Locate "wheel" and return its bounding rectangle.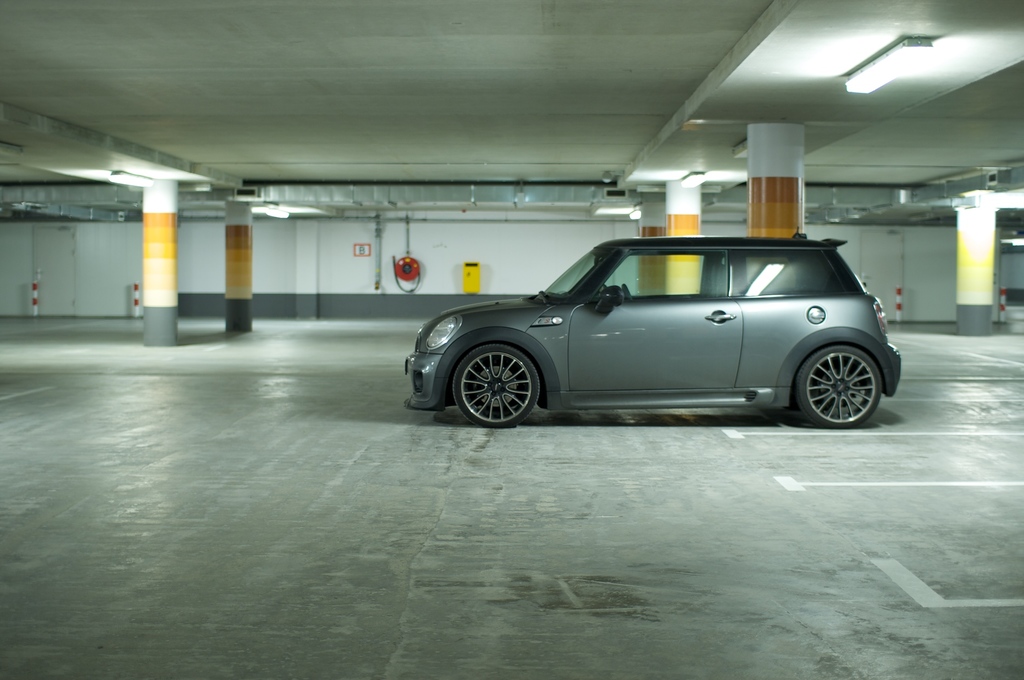
left=451, top=342, right=538, bottom=427.
